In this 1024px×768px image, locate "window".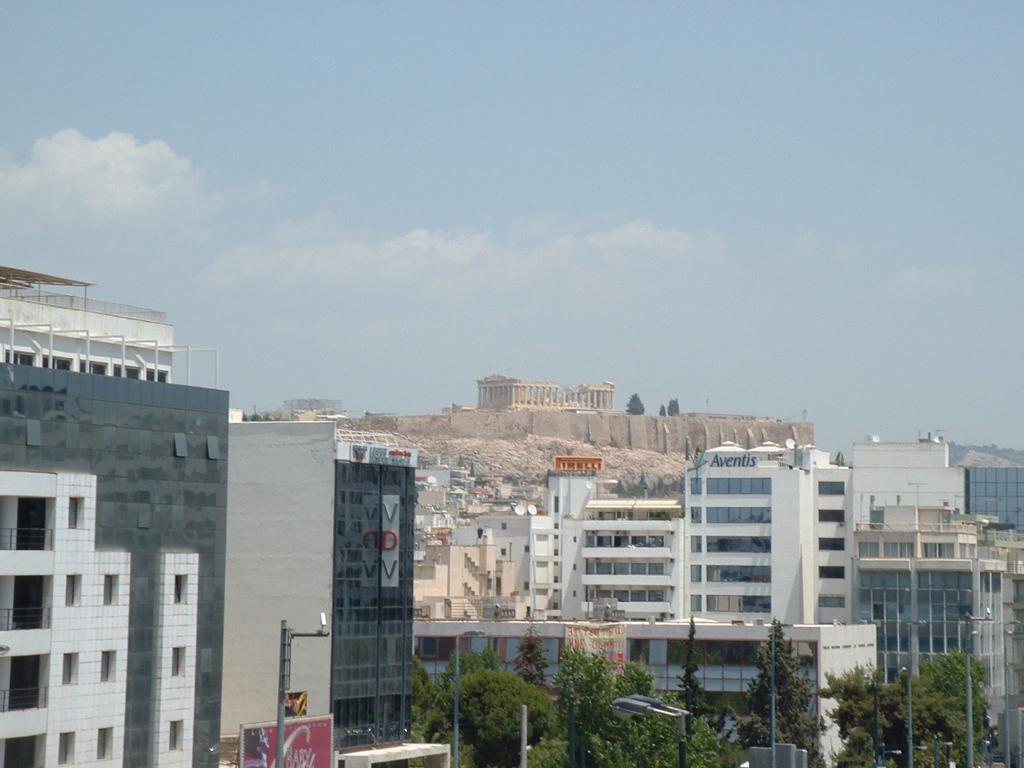
Bounding box: <region>107, 575, 118, 604</region>.
